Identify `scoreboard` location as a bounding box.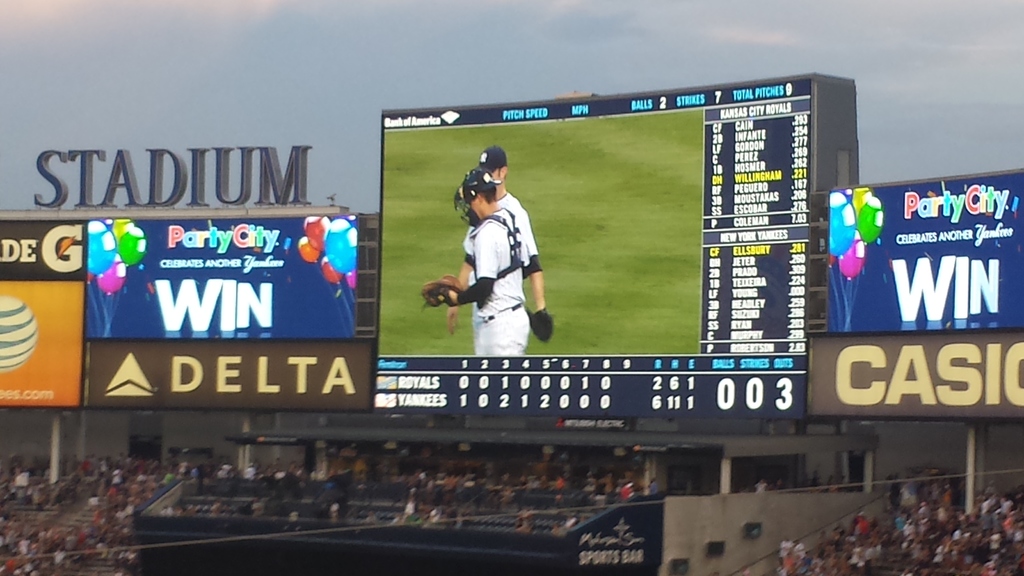
<bbox>384, 72, 865, 433</bbox>.
